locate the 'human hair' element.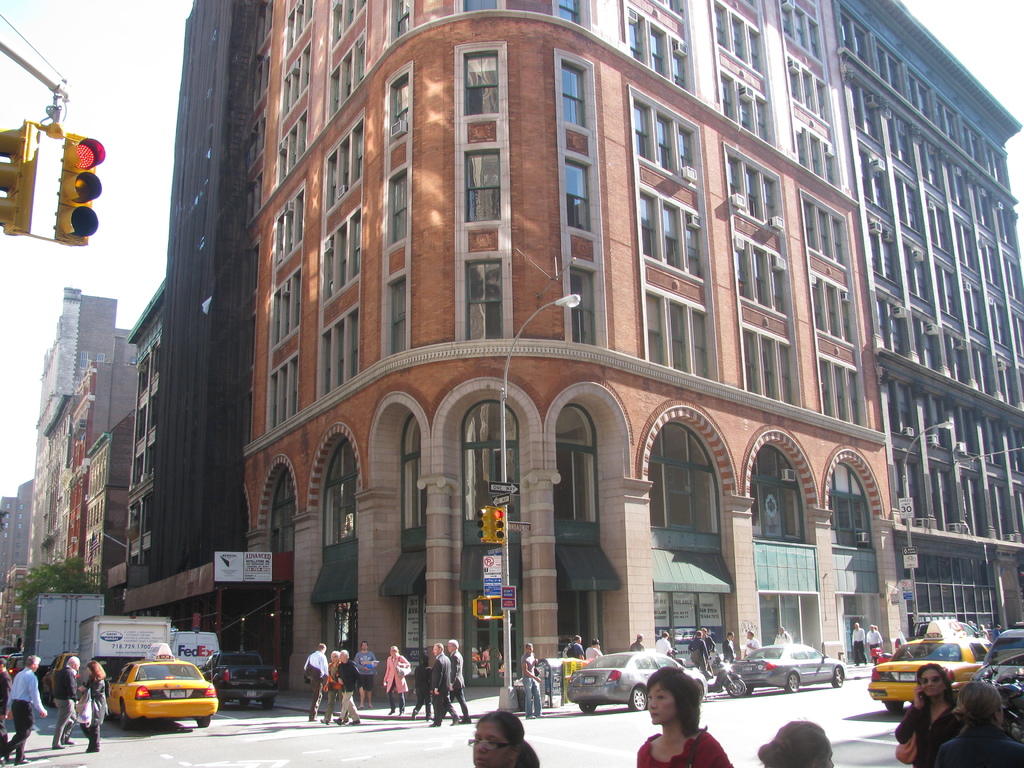
Element bbox: (574, 636, 582, 641).
